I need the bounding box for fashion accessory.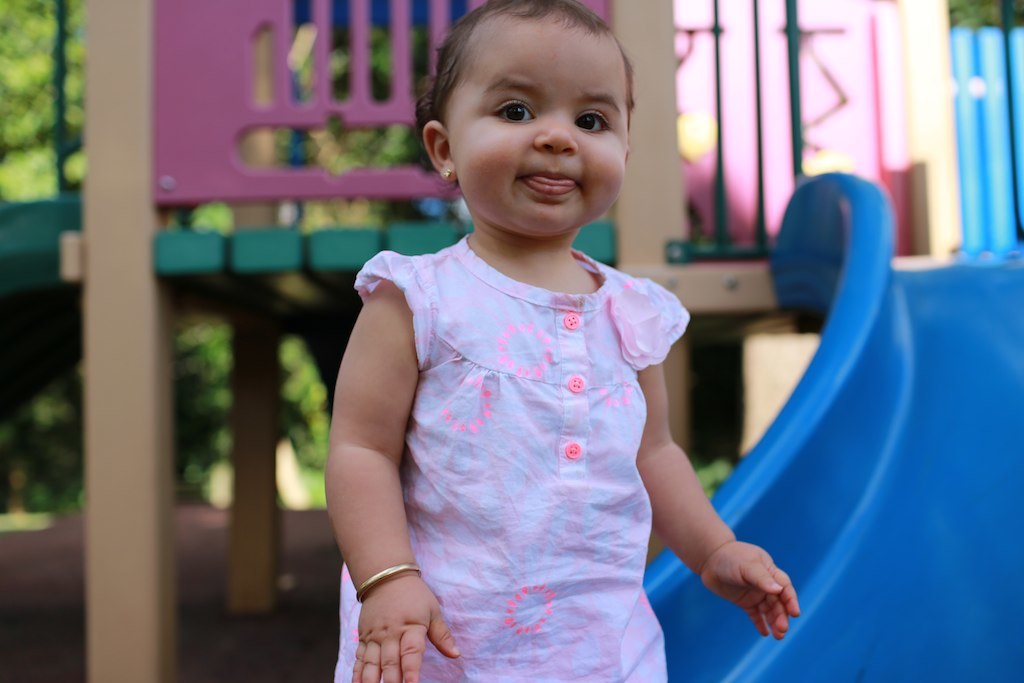
Here it is: 440:166:456:177.
